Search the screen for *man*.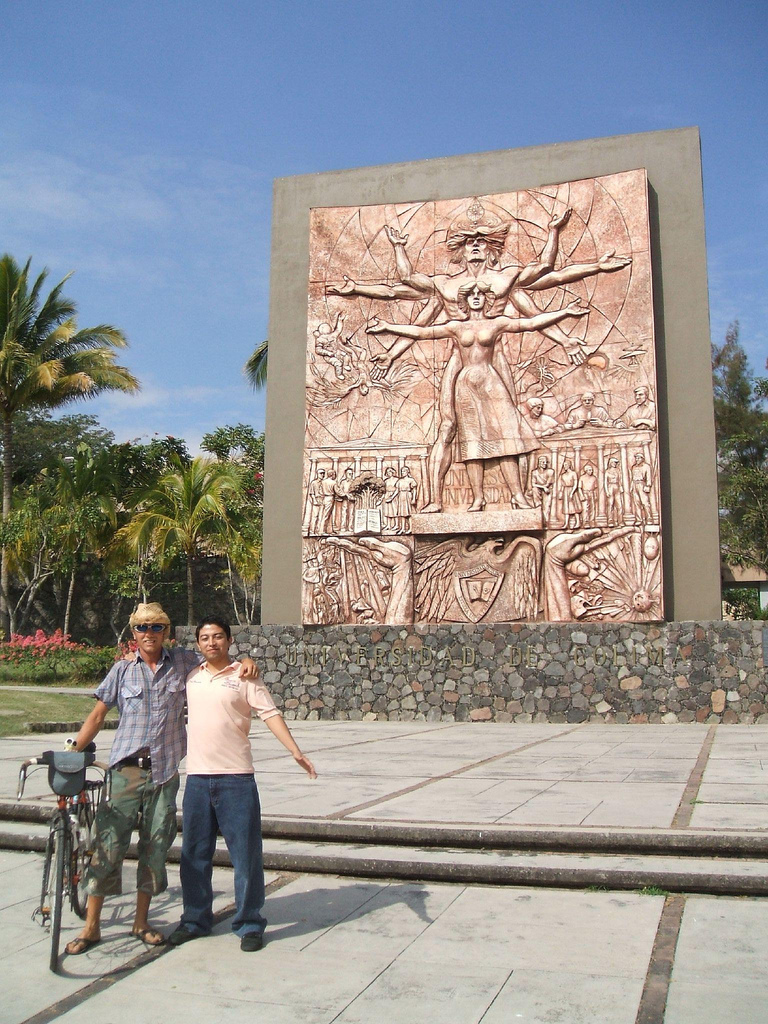
Found at 628, 451, 651, 526.
